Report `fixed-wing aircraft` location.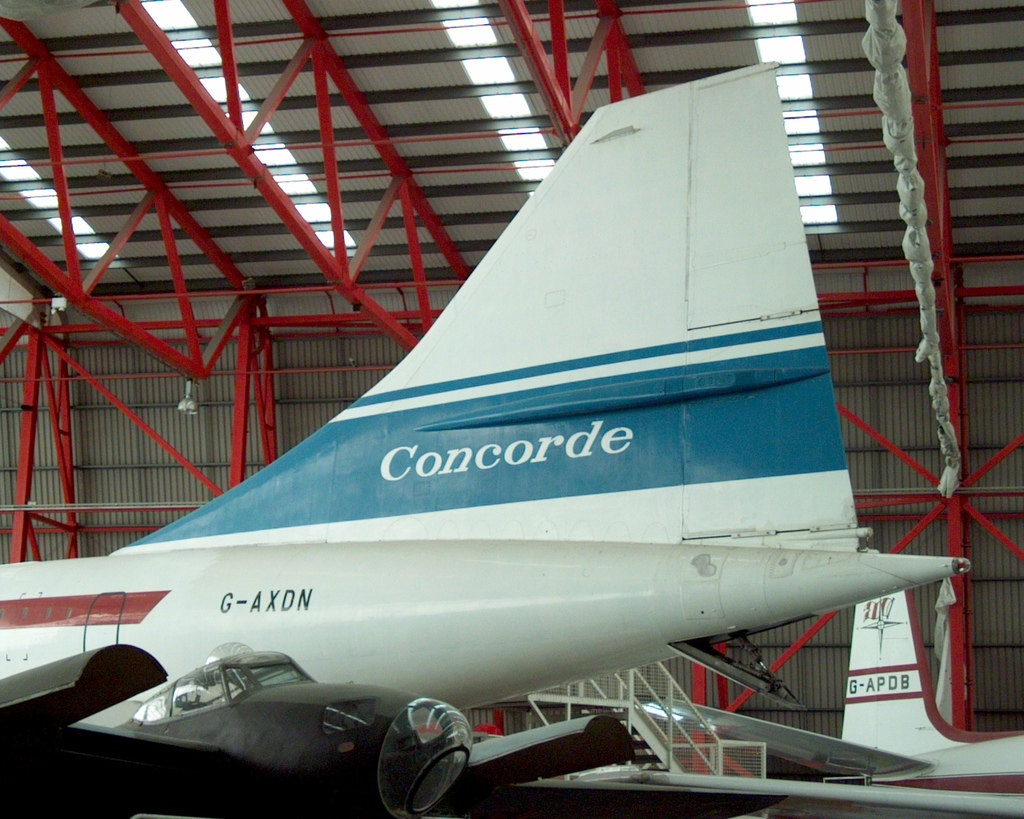
Report: BBox(634, 606, 1023, 796).
